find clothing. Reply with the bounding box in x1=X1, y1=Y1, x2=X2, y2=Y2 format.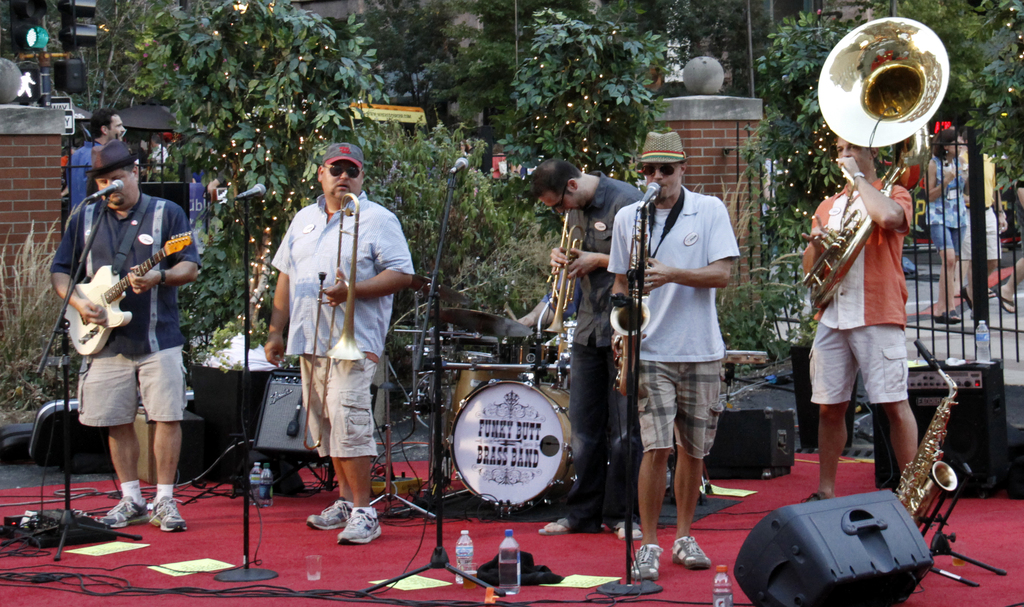
x1=966, y1=148, x2=998, y2=267.
